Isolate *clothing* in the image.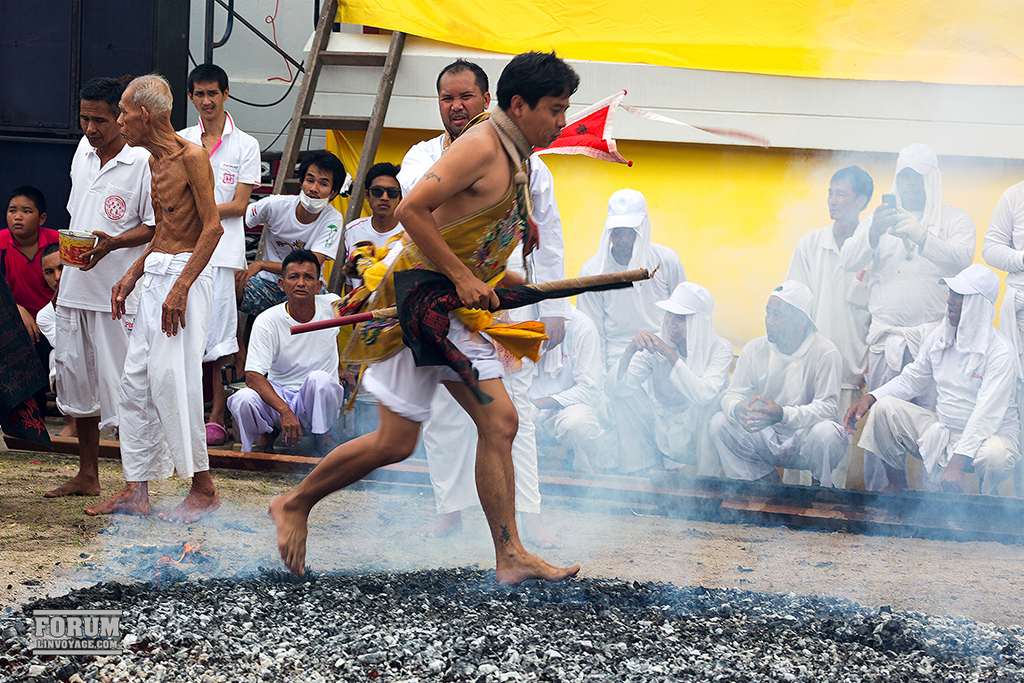
Isolated region: left=573, top=243, right=684, bottom=474.
